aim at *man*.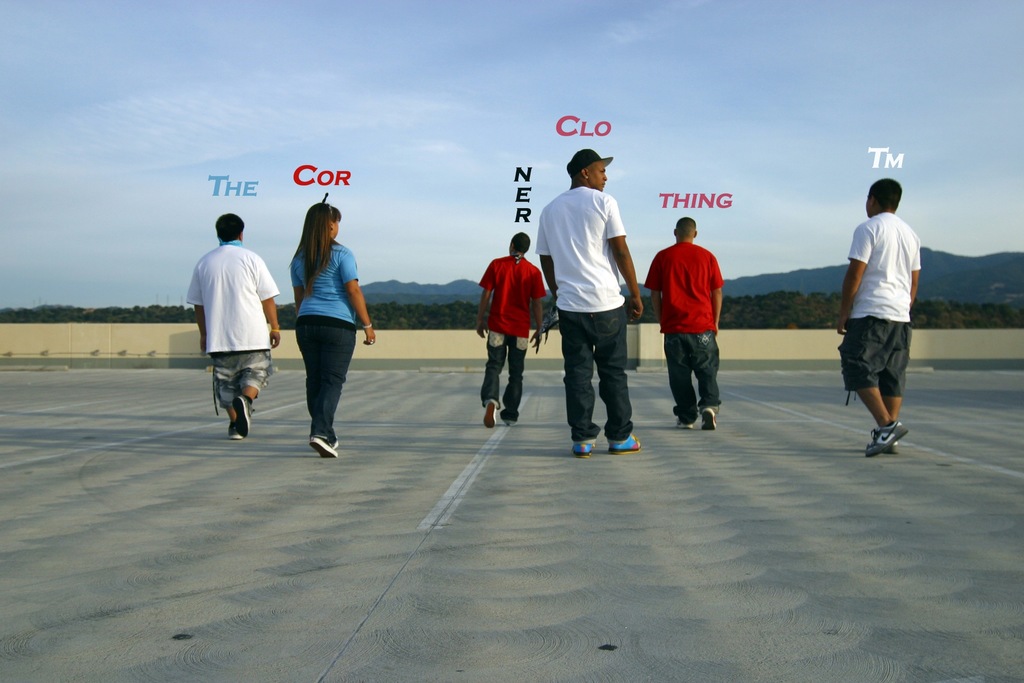
Aimed at bbox(538, 146, 648, 458).
